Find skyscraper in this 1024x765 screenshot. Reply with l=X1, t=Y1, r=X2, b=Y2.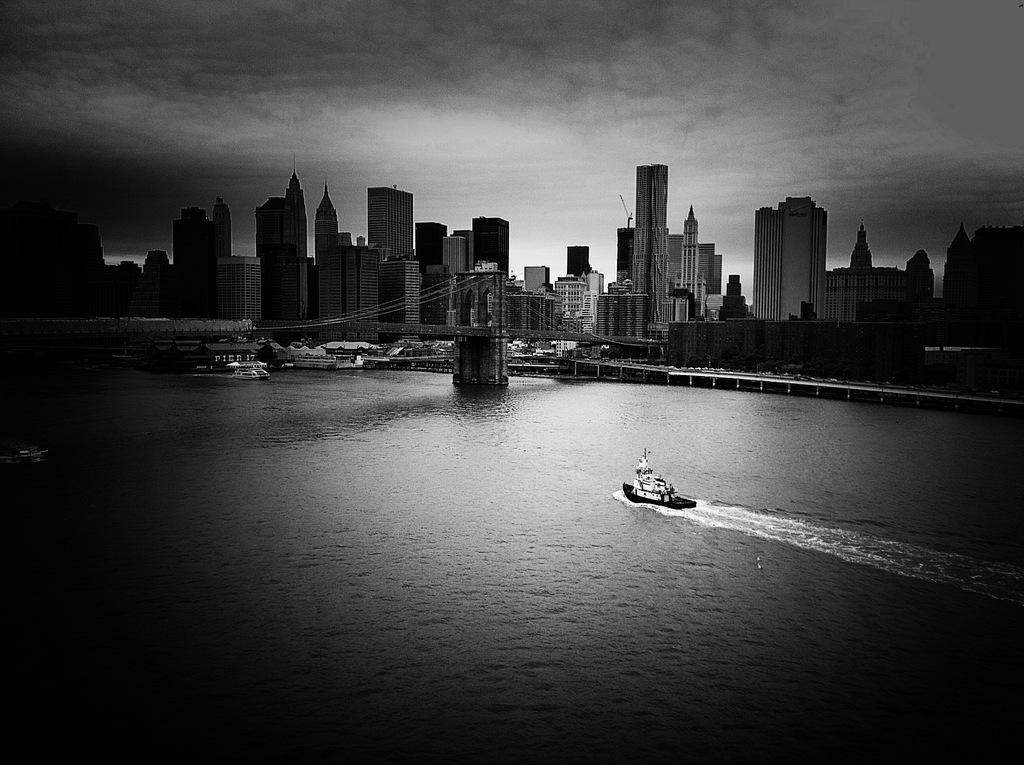
l=632, t=164, r=680, b=348.
